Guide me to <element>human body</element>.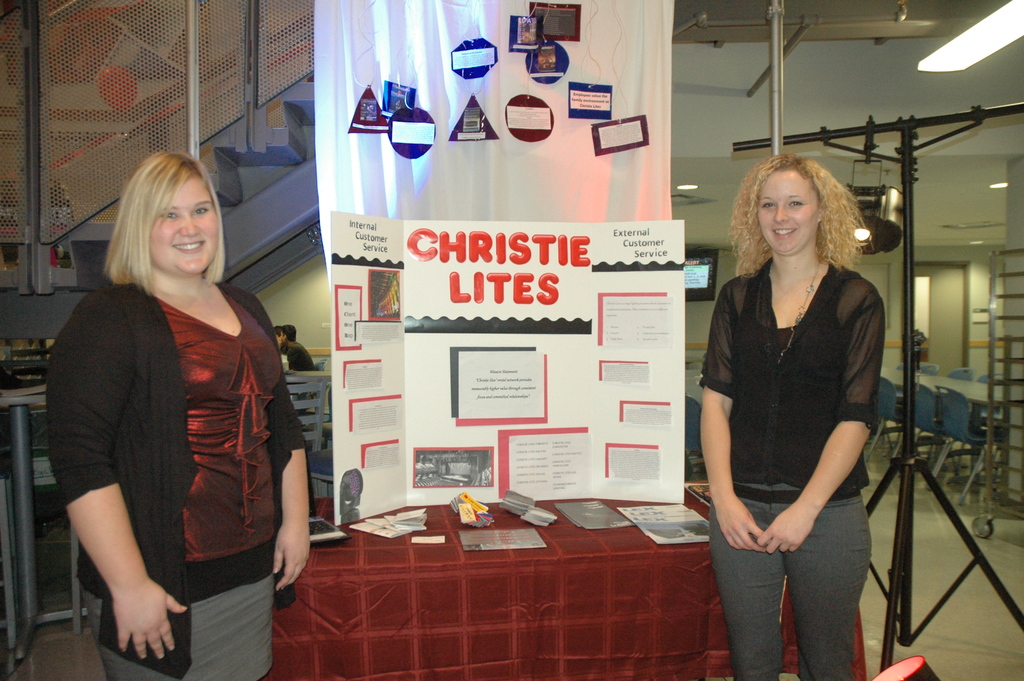
Guidance: left=684, top=152, right=915, bottom=678.
